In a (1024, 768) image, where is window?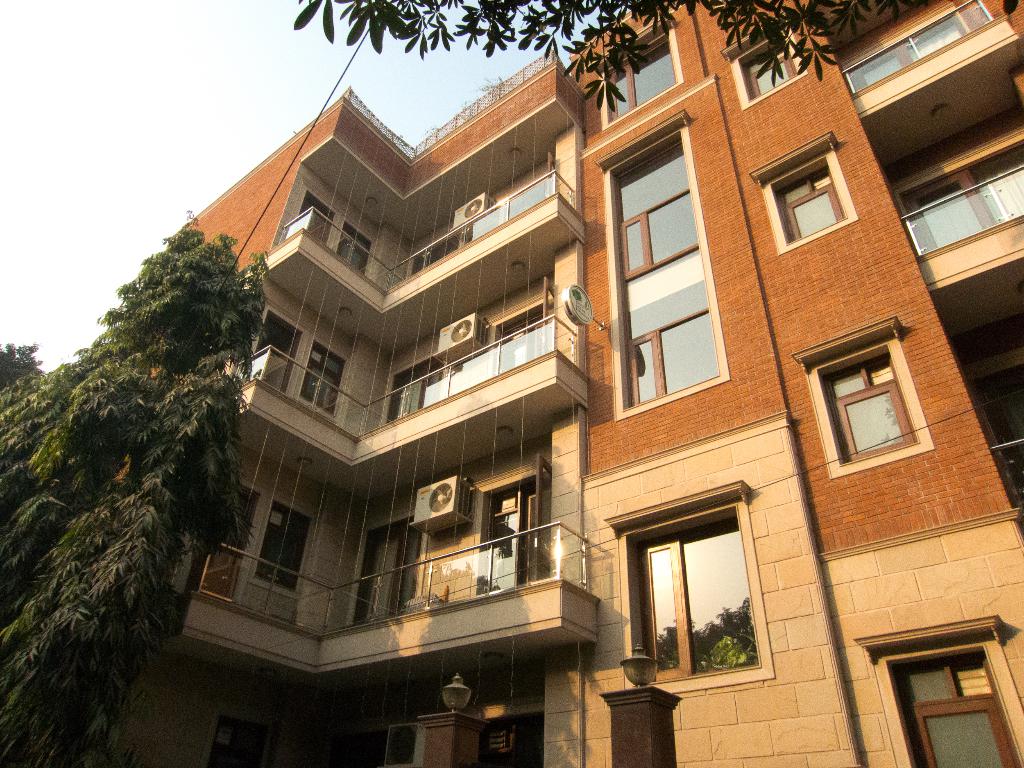
Rect(259, 502, 315, 584).
